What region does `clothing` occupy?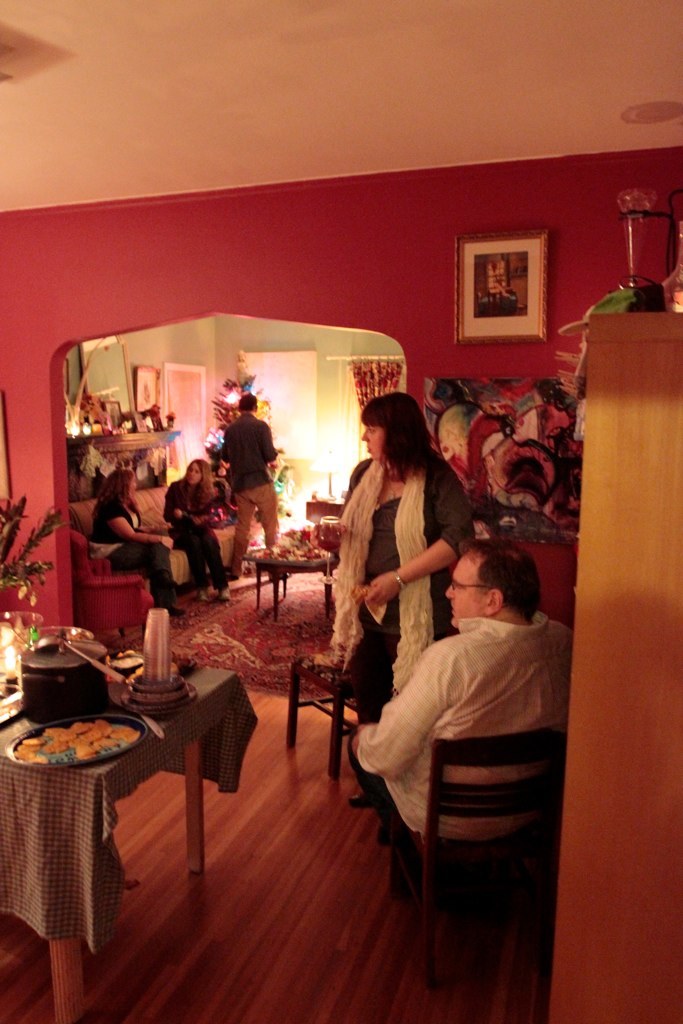
x1=336 y1=468 x2=434 y2=696.
